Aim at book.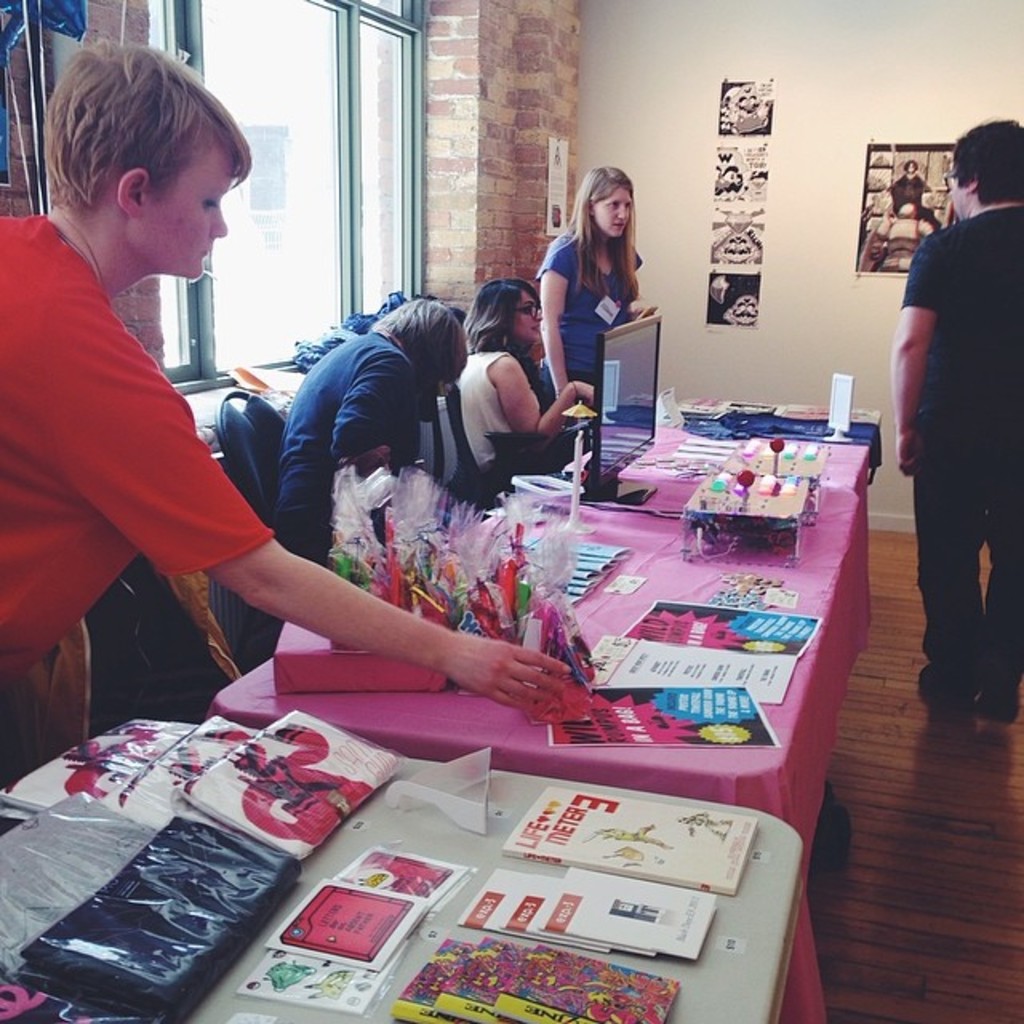
Aimed at 461:866:606:950.
